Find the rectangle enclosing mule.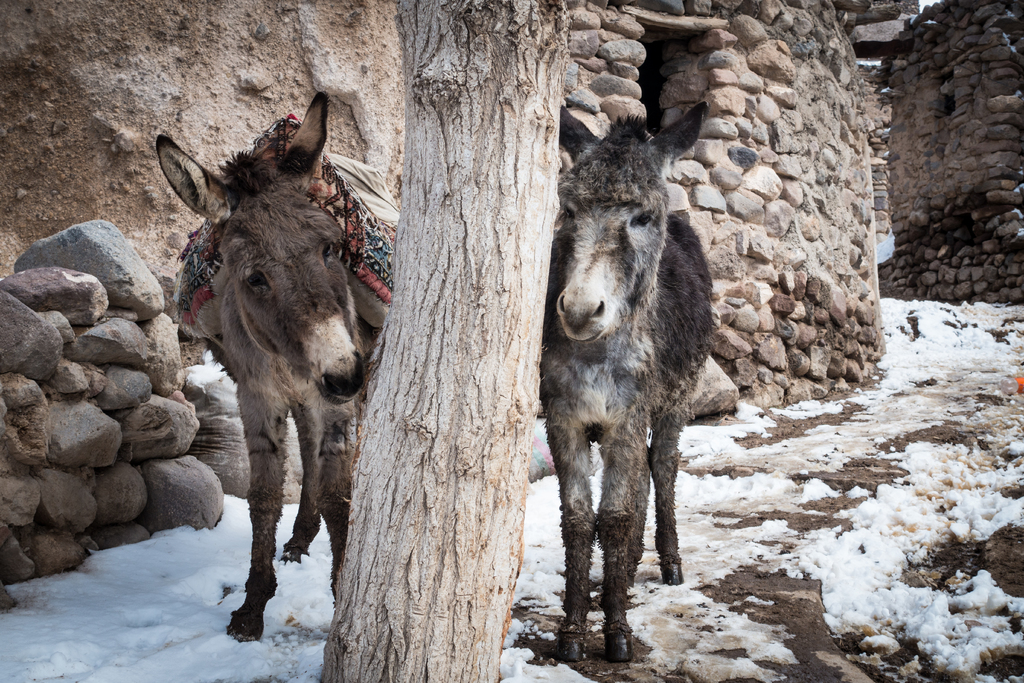
x1=544 y1=108 x2=709 y2=663.
